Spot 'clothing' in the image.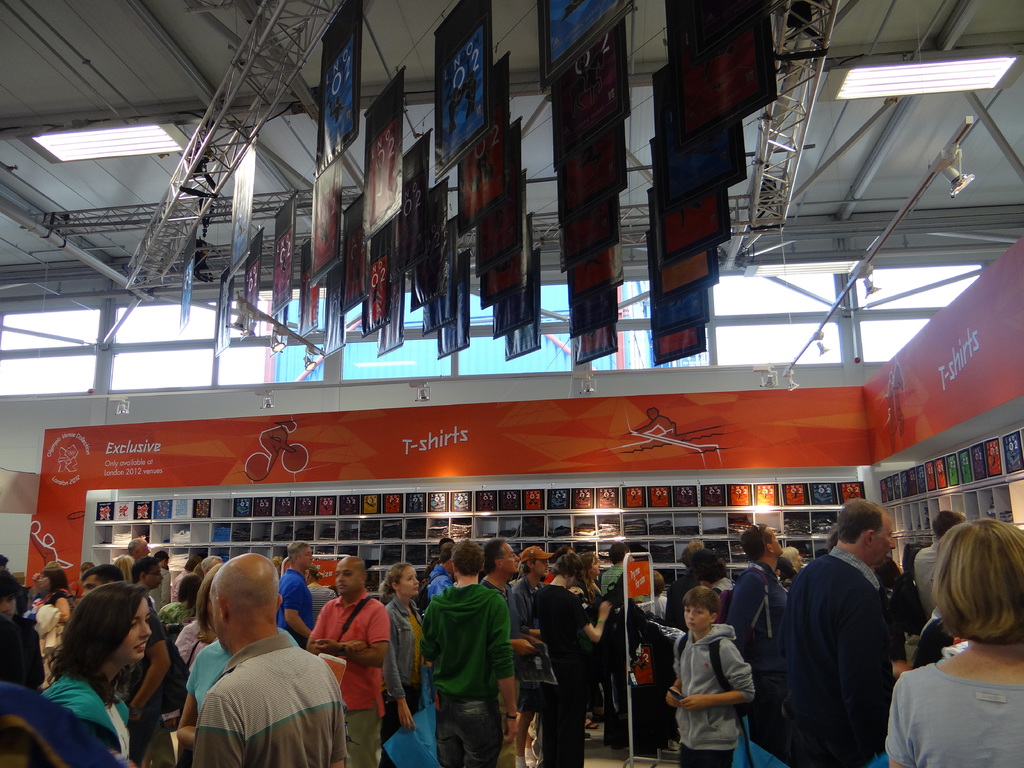
'clothing' found at locate(718, 567, 779, 767).
